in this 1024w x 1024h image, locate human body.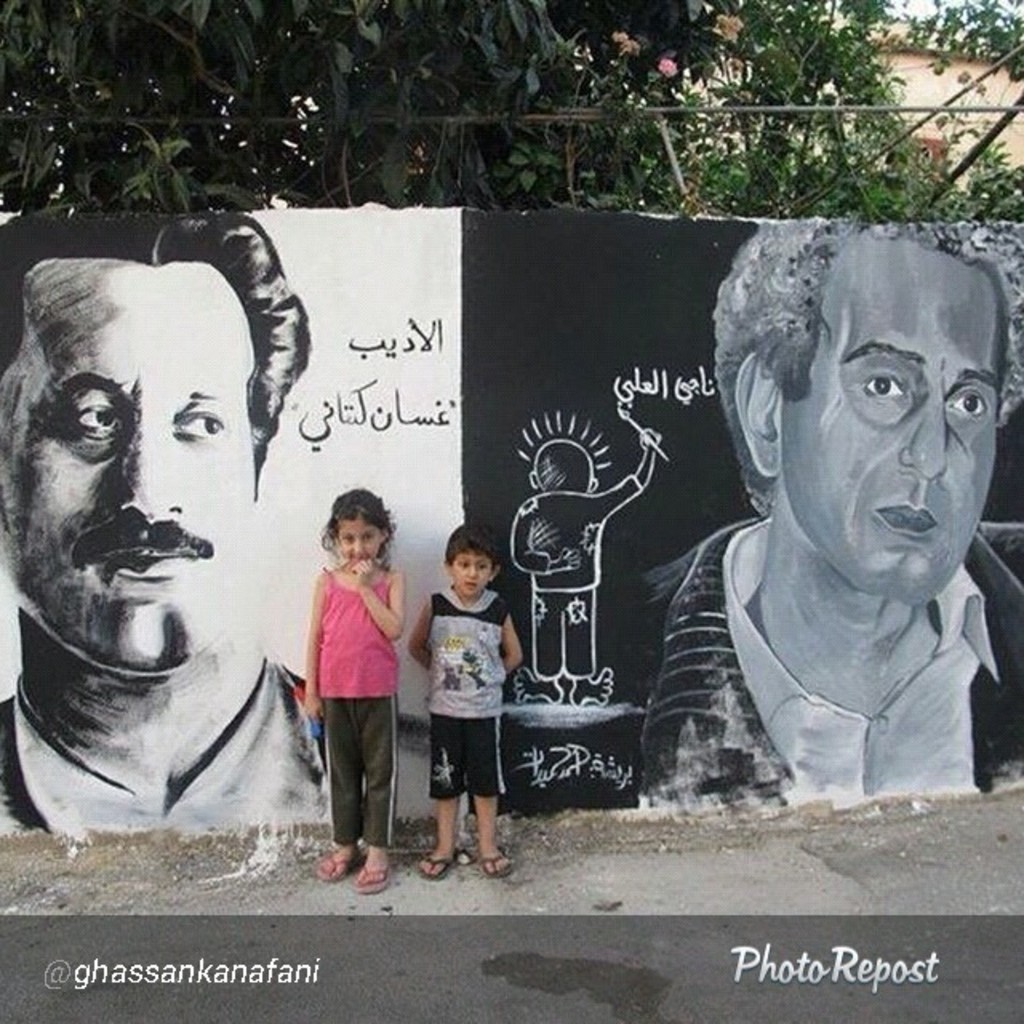
Bounding box: (left=595, top=221, right=1022, bottom=816).
